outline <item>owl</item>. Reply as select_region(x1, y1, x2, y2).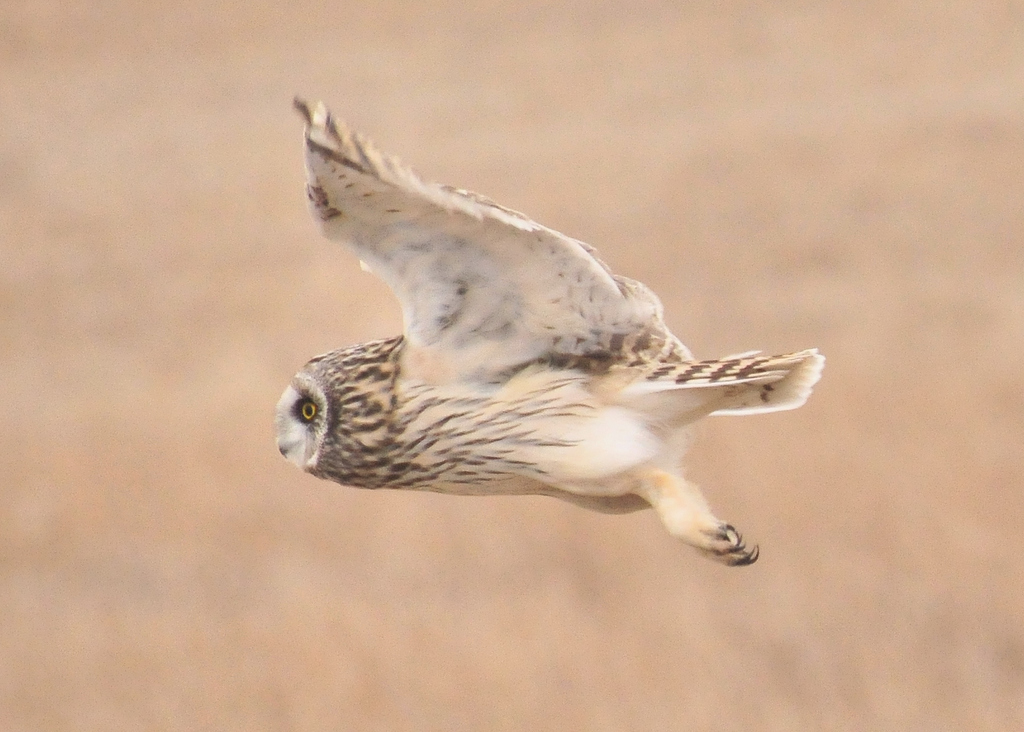
select_region(276, 98, 827, 567).
